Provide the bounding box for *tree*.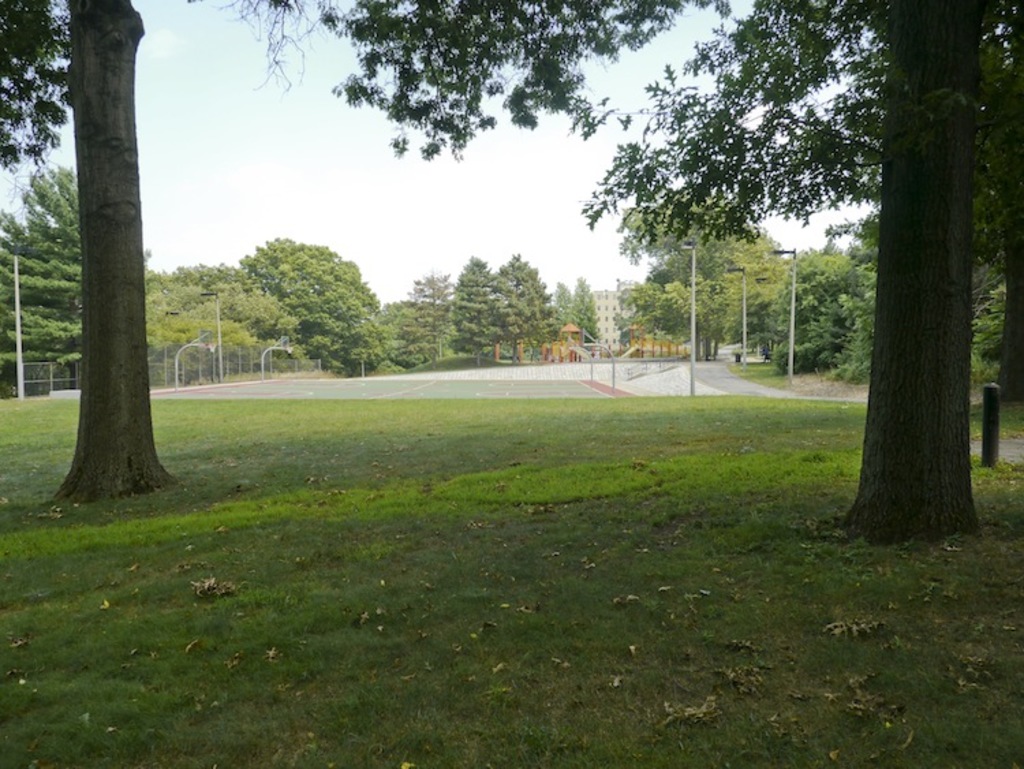
box=[418, 272, 449, 359].
